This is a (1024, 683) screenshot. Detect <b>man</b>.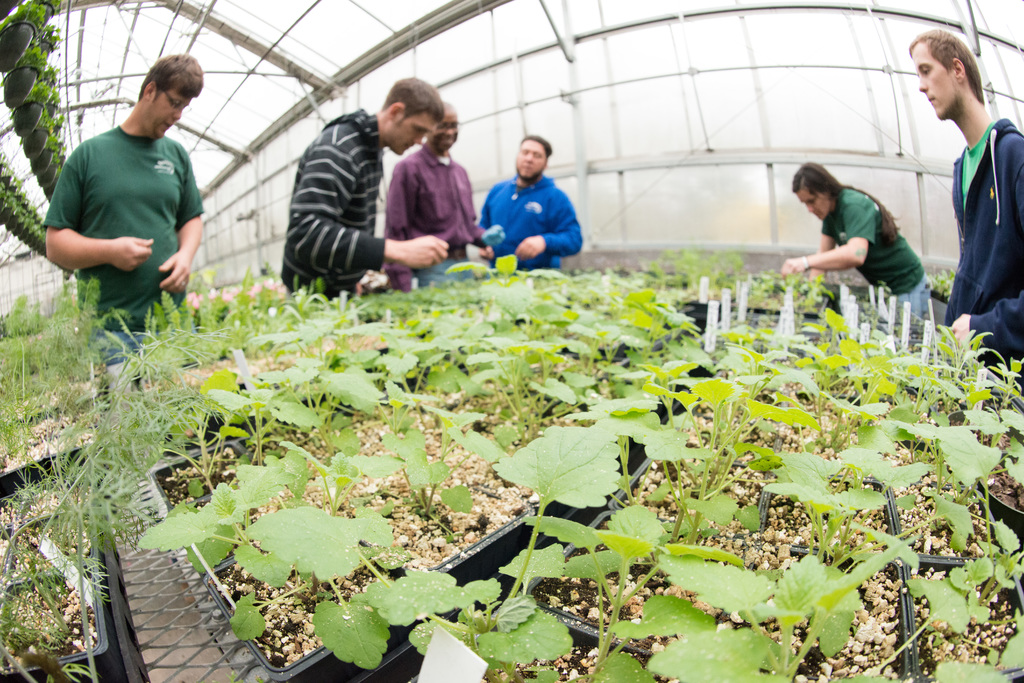
275:72:449:299.
